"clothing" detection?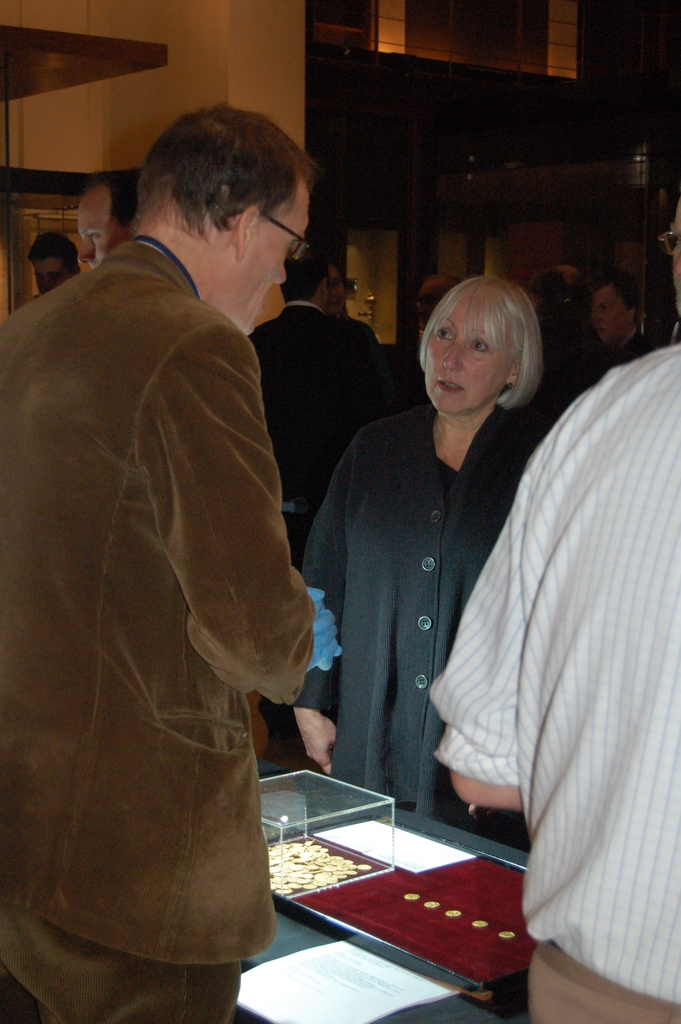
detection(427, 321, 680, 1023)
